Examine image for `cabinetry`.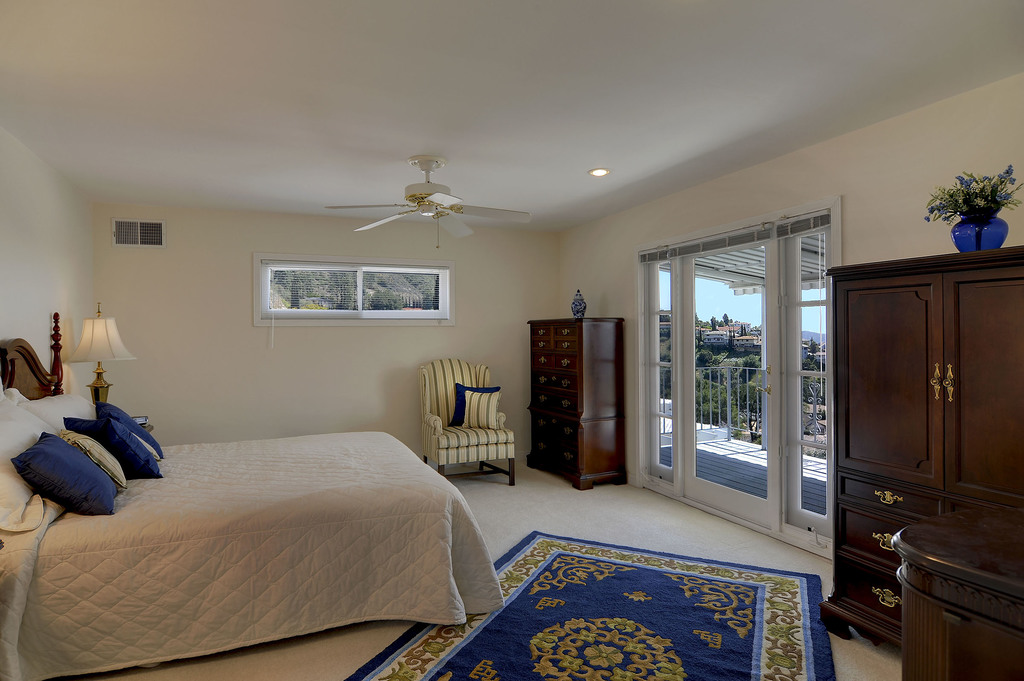
Examination result: (835,508,901,565).
